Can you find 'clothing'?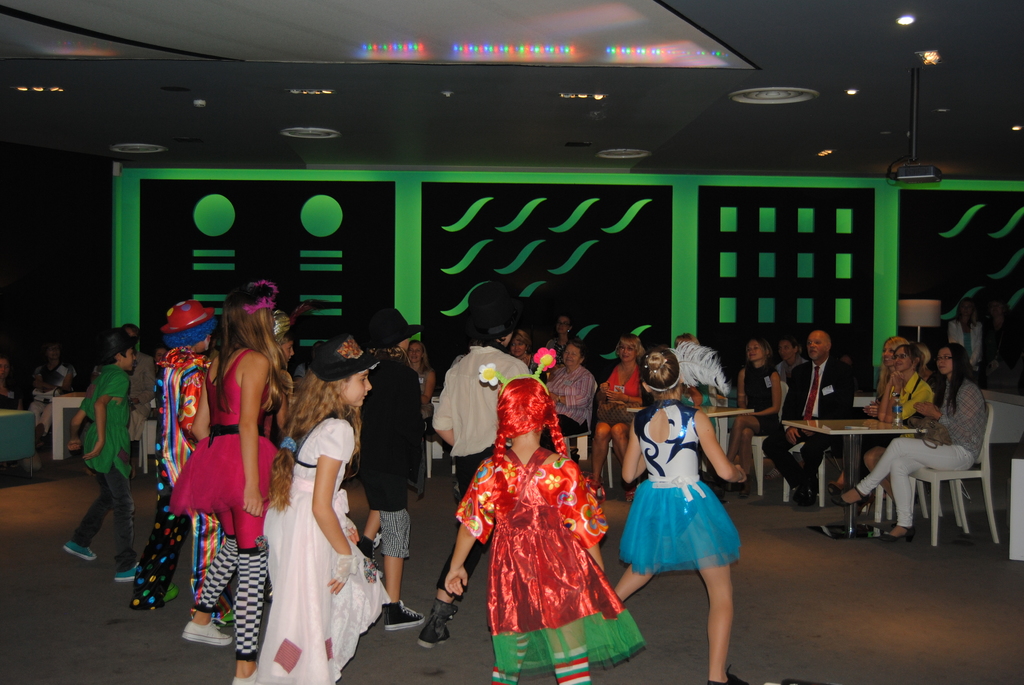
Yes, bounding box: l=257, t=412, r=396, b=684.
